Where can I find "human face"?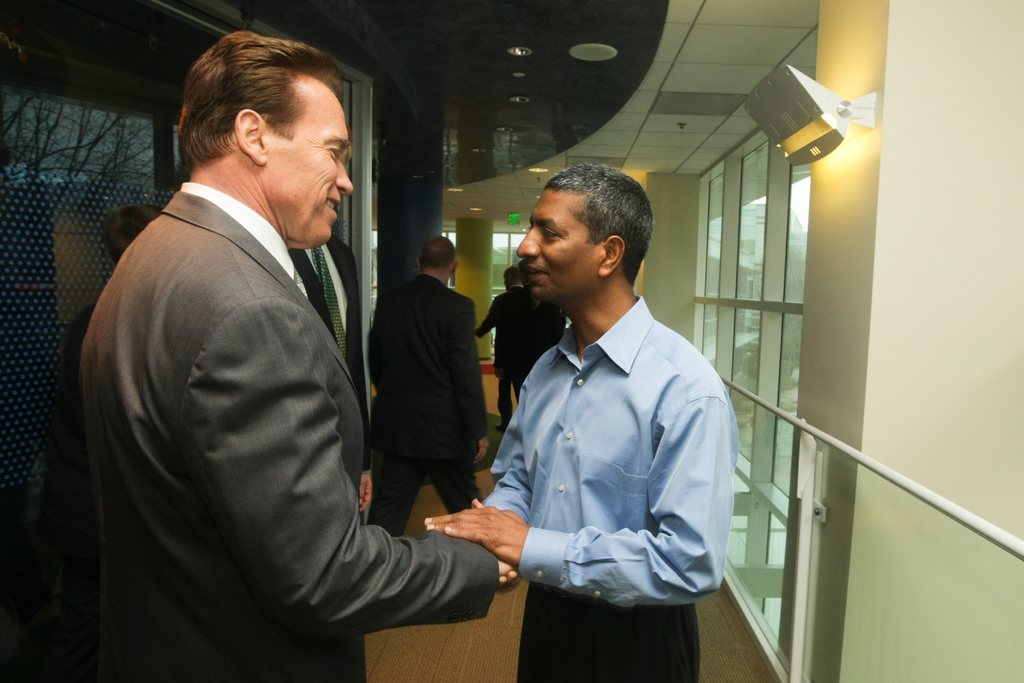
You can find it at 518 189 587 299.
